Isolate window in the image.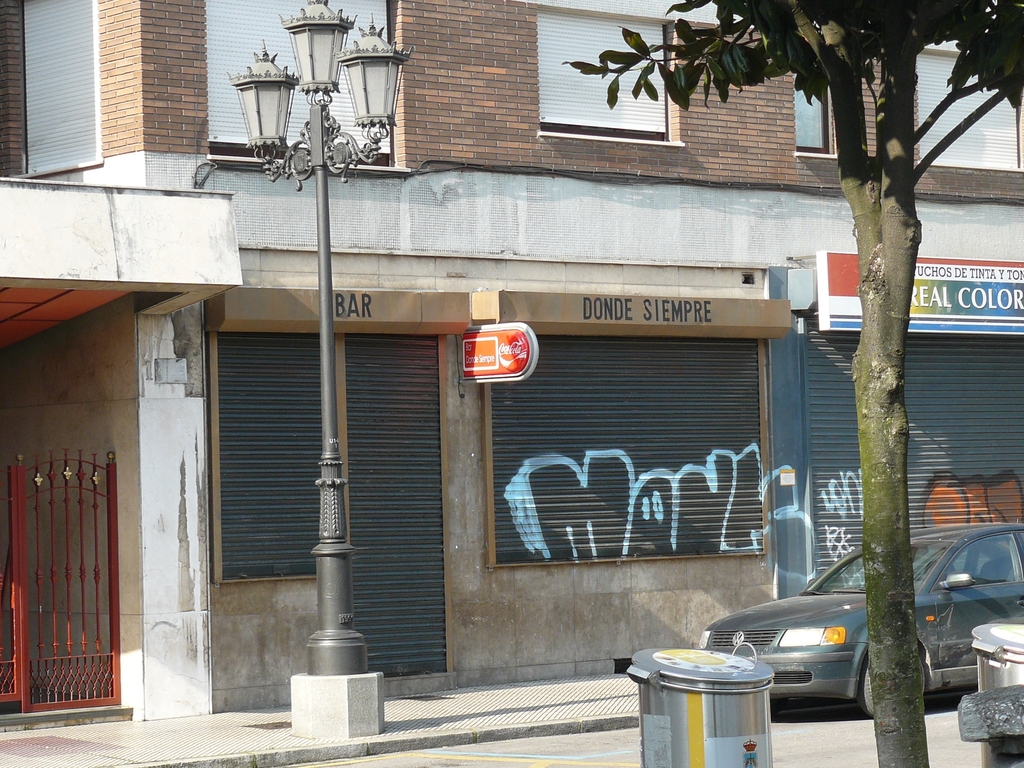
Isolated region: x1=537, y1=0, x2=668, y2=141.
